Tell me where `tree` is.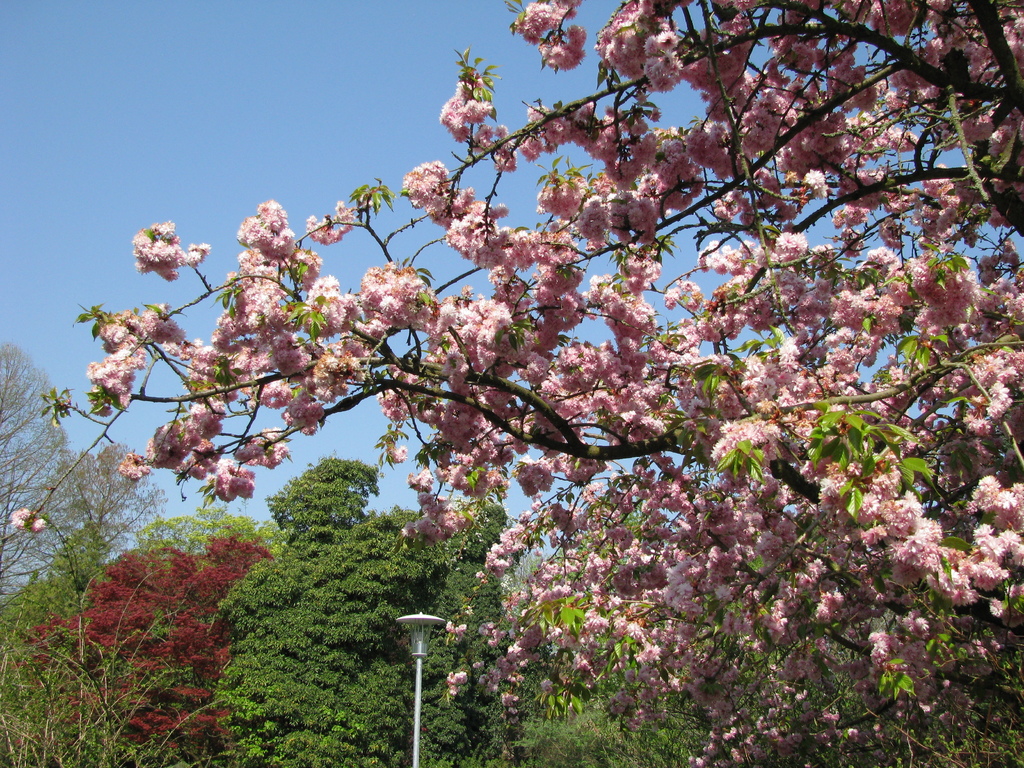
`tree` is at rect(0, 547, 251, 767).
